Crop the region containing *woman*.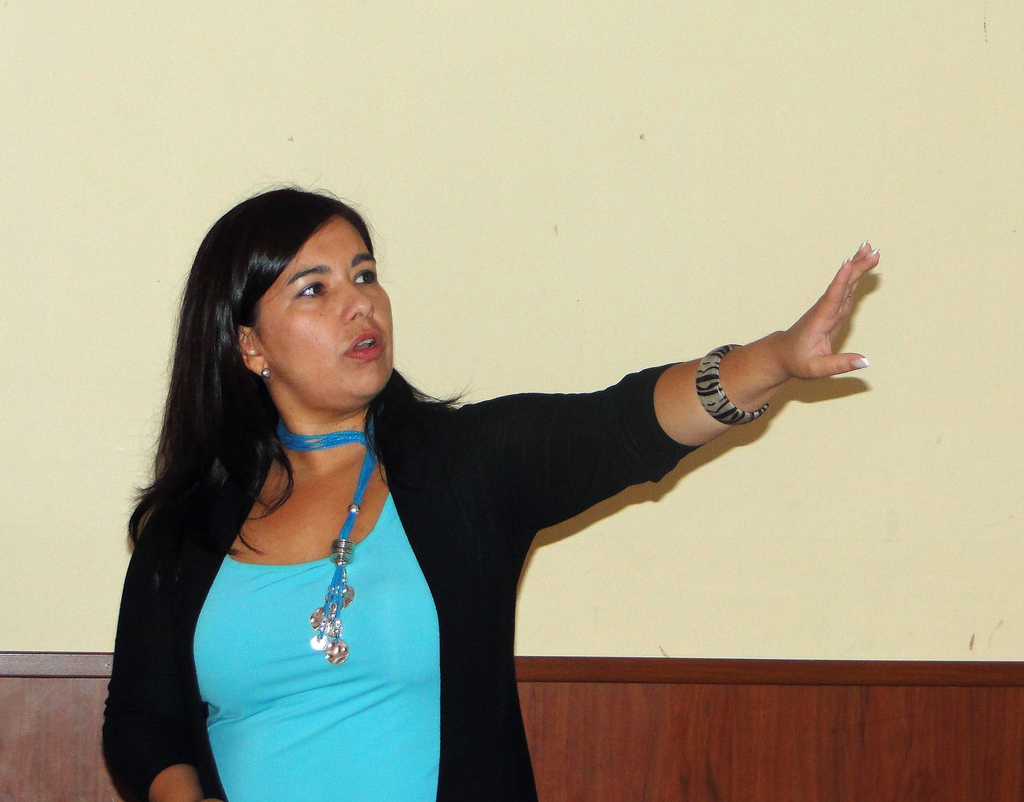
Crop region: [left=117, top=180, right=808, bottom=794].
